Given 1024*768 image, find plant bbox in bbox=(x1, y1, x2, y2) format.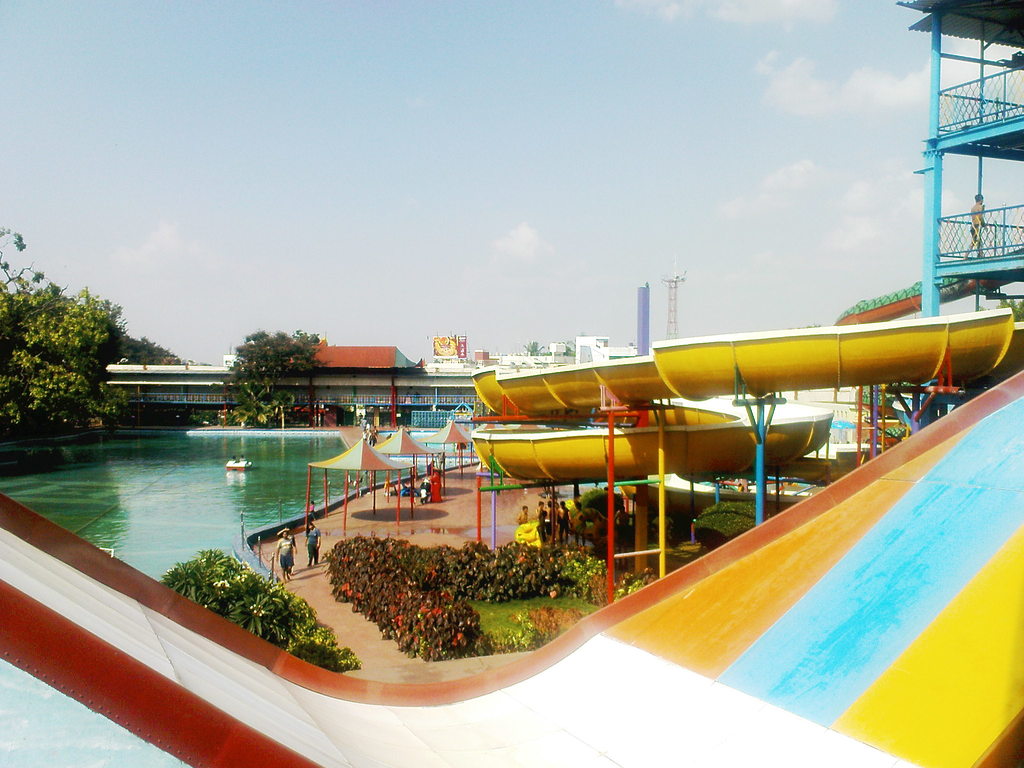
bbox=(574, 482, 625, 519).
